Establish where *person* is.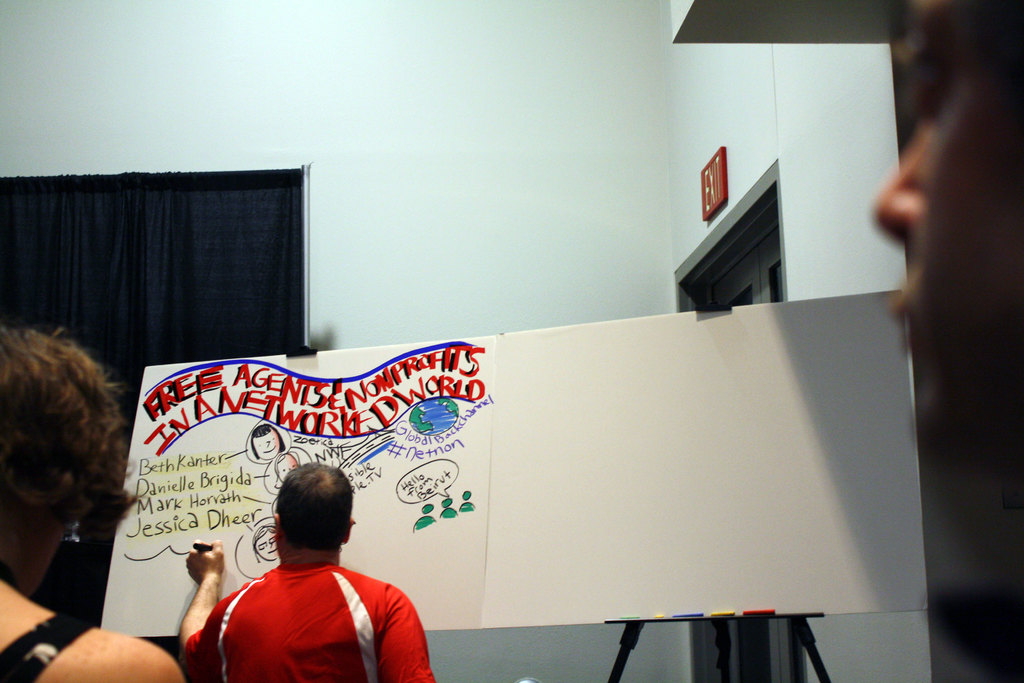
Established at box=[0, 320, 184, 682].
